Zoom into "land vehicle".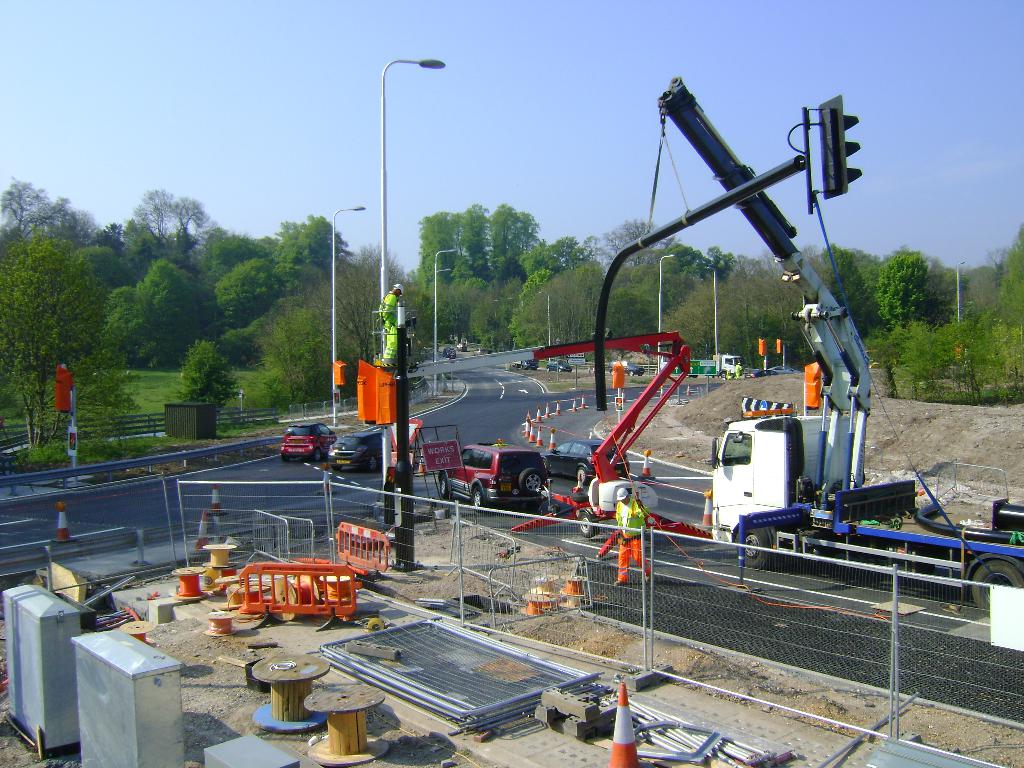
Zoom target: 279:420:339:464.
